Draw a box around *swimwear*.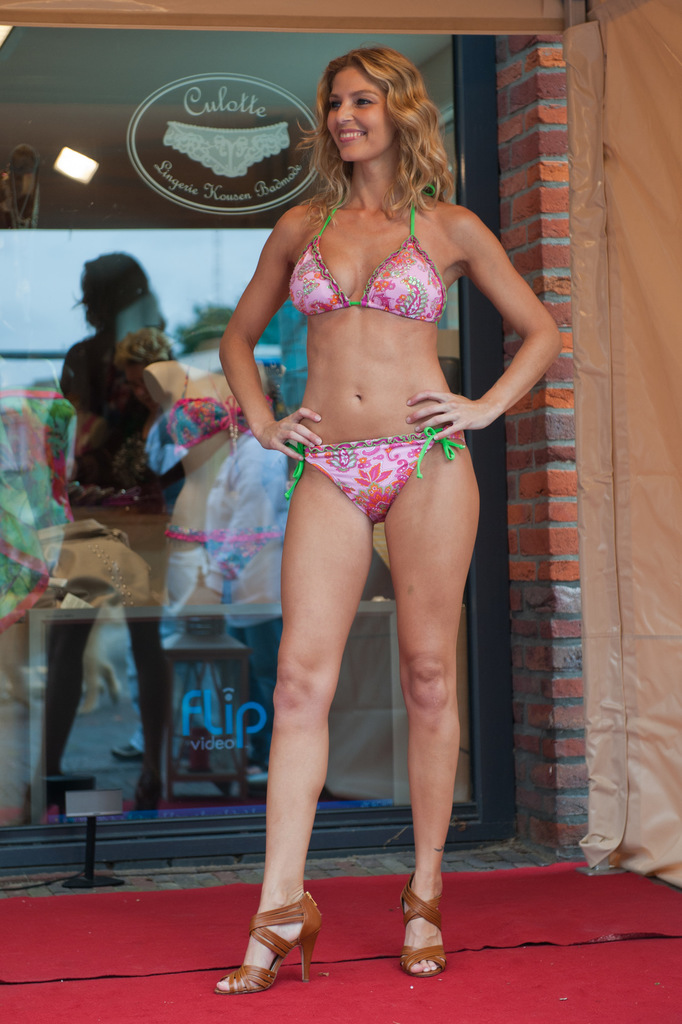
286/182/446/326.
